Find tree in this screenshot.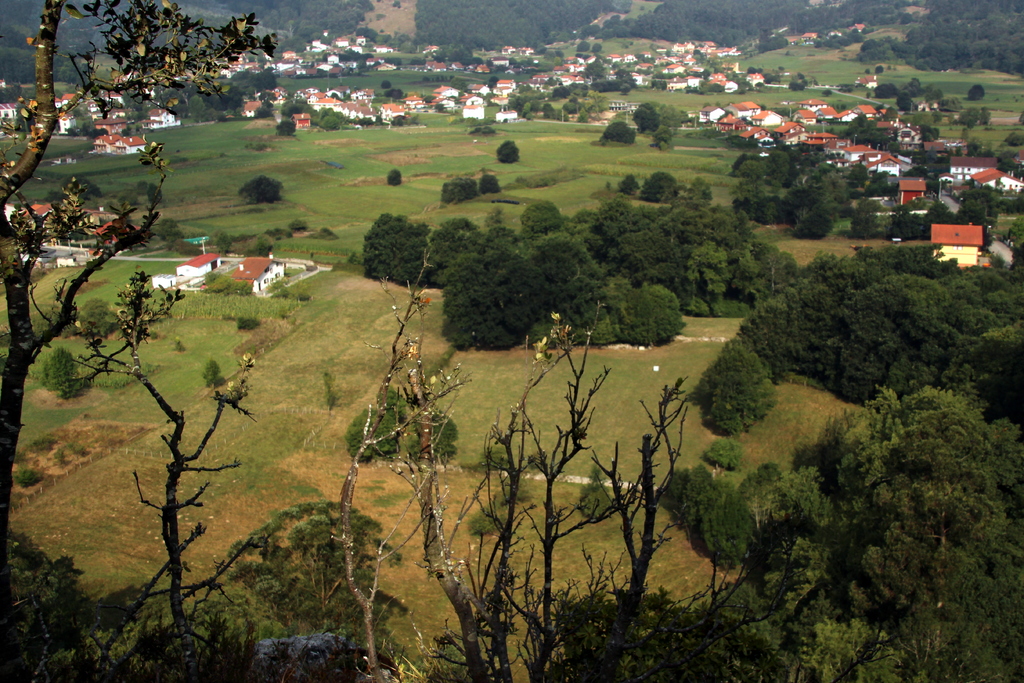
The bounding box for tree is [x1=659, y1=61, x2=675, y2=67].
